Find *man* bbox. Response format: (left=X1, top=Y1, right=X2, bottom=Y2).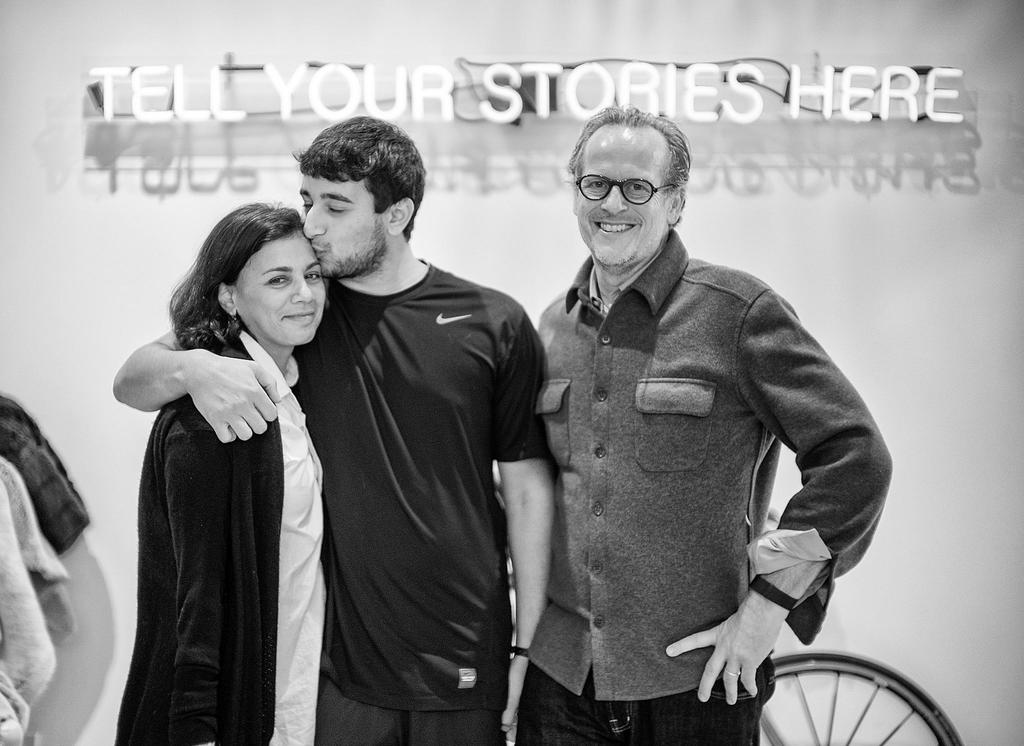
(left=493, top=79, right=886, bottom=738).
